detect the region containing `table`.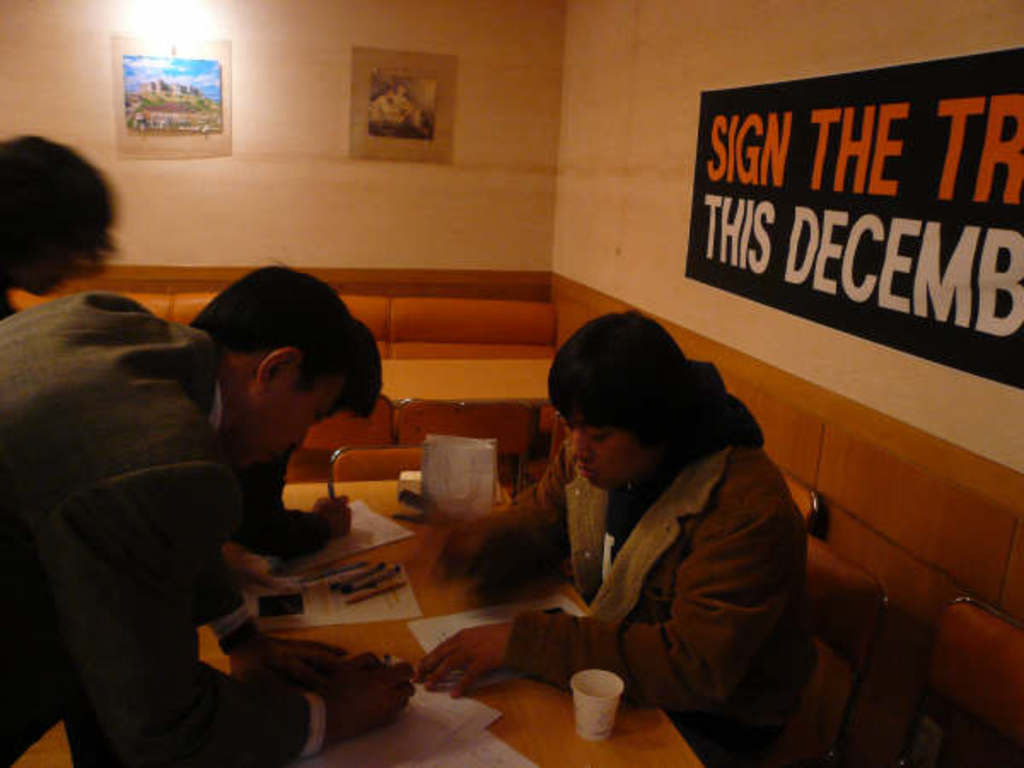
0 471 708 766.
